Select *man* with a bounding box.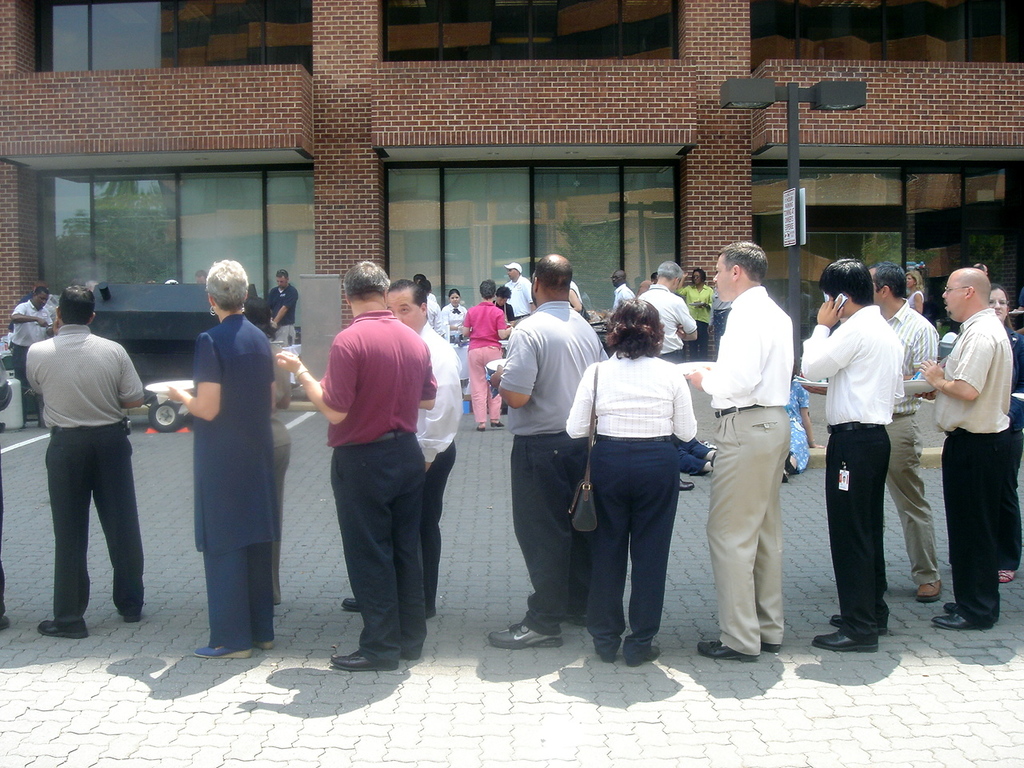
<bbox>275, 261, 438, 667</bbox>.
